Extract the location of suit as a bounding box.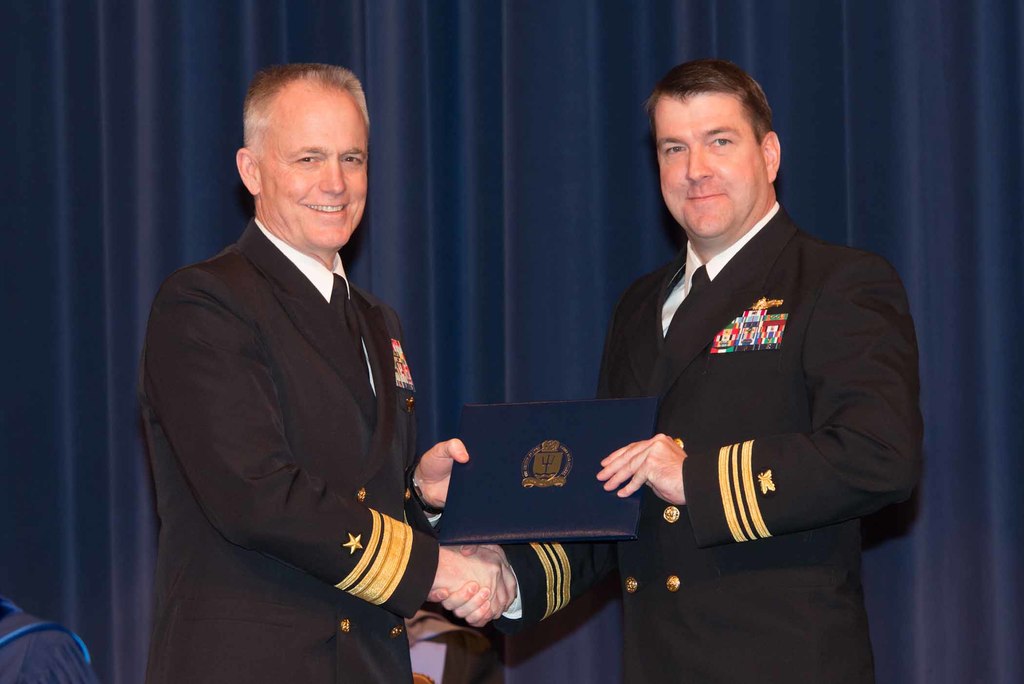
l=136, t=81, r=449, b=683.
